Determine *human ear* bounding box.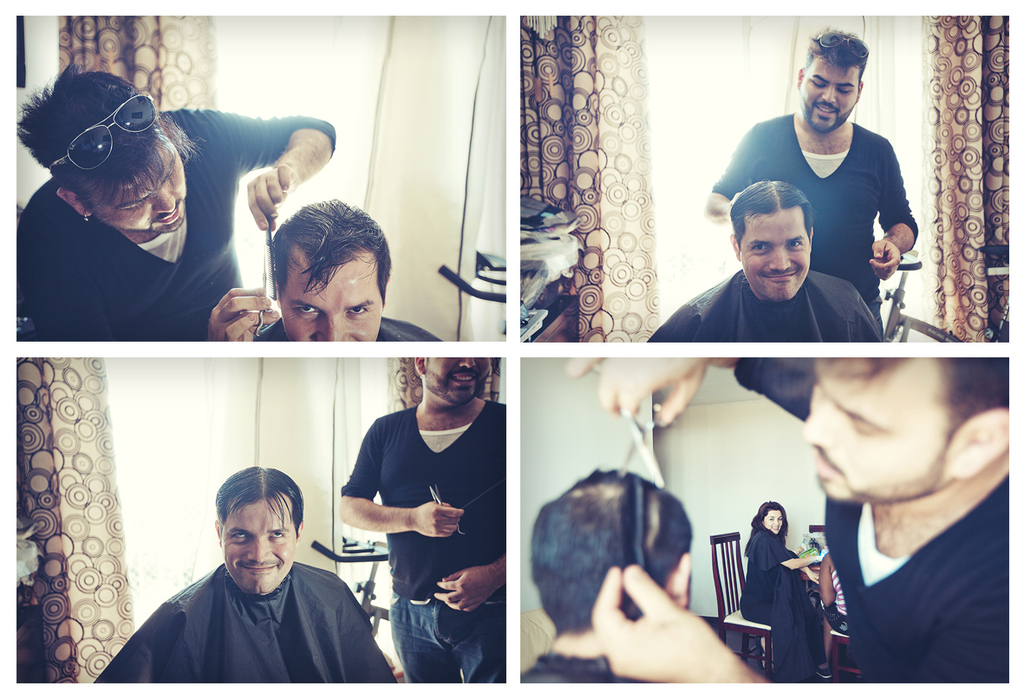
Determined: 795,63,806,86.
